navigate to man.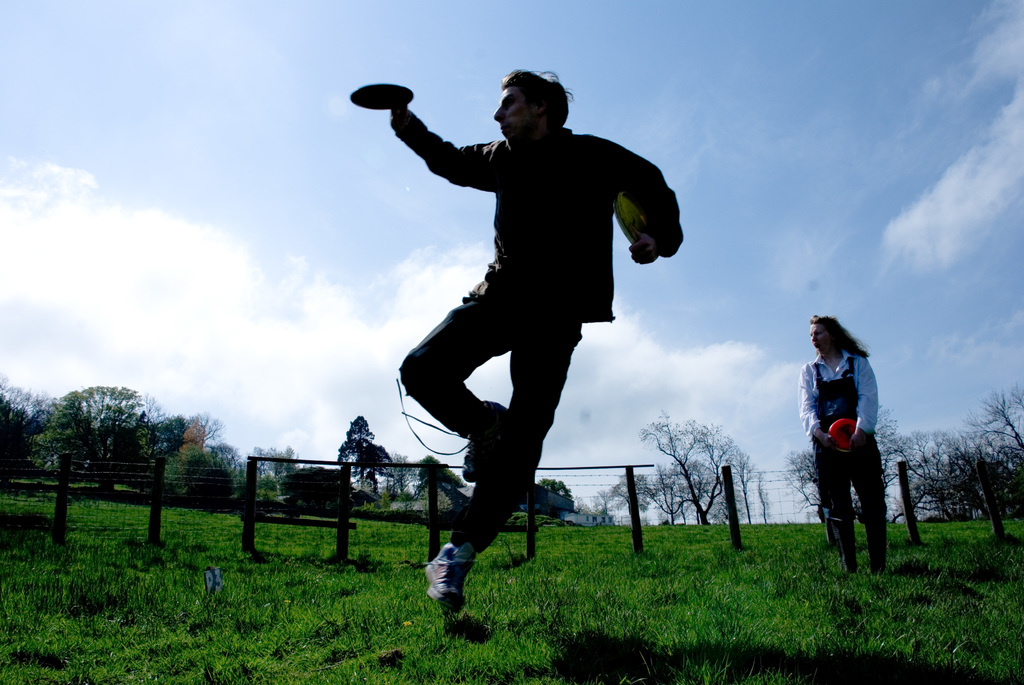
Navigation target: crop(369, 61, 680, 610).
